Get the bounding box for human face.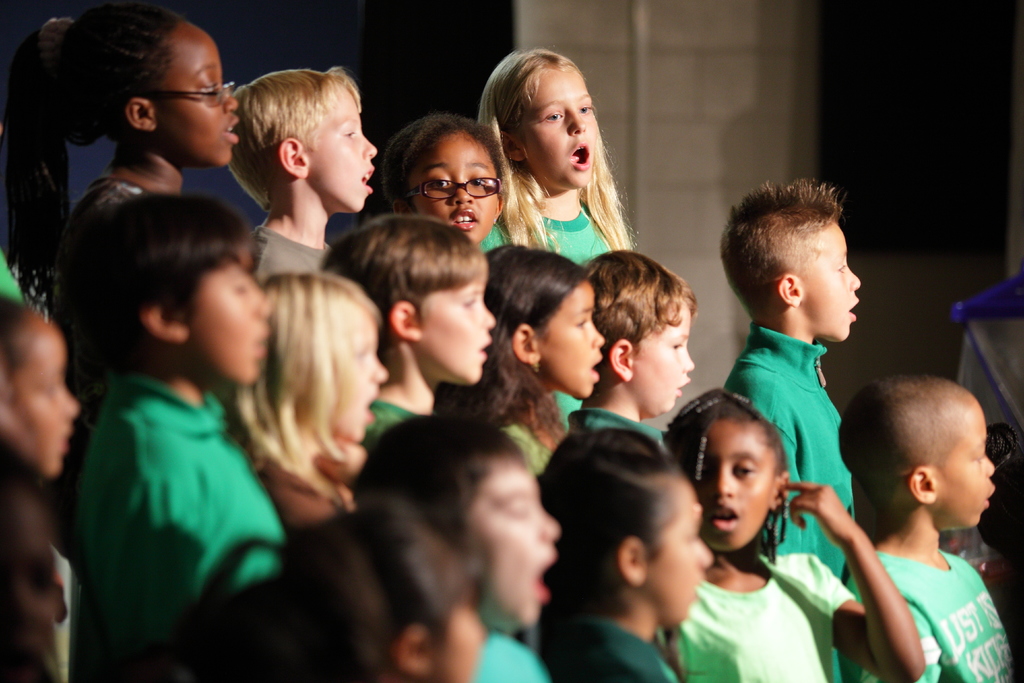
936, 397, 994, 527.
